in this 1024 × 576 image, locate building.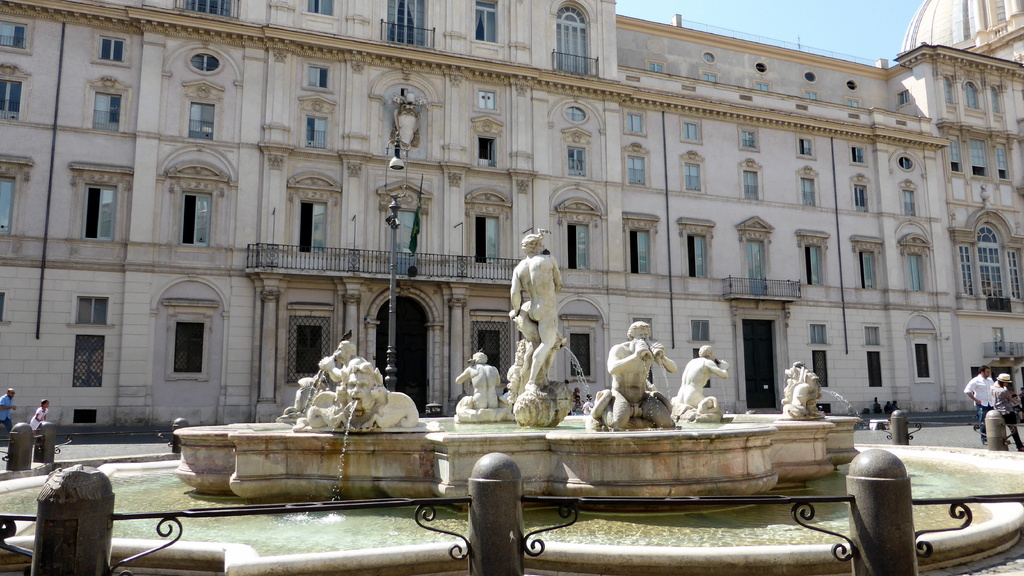
Bounding box: {"x1": 0, "y1": 0, "x2": 1023, "y2": 430}.
